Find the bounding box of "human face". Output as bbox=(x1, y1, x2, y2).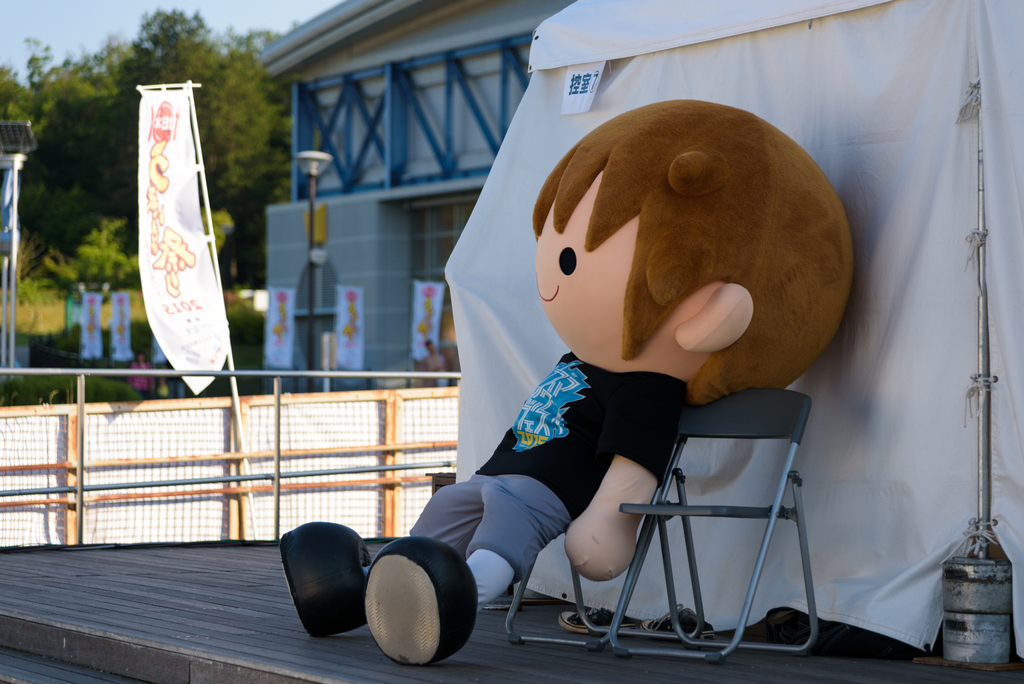
bbox=(543, 165, 701, 381).
